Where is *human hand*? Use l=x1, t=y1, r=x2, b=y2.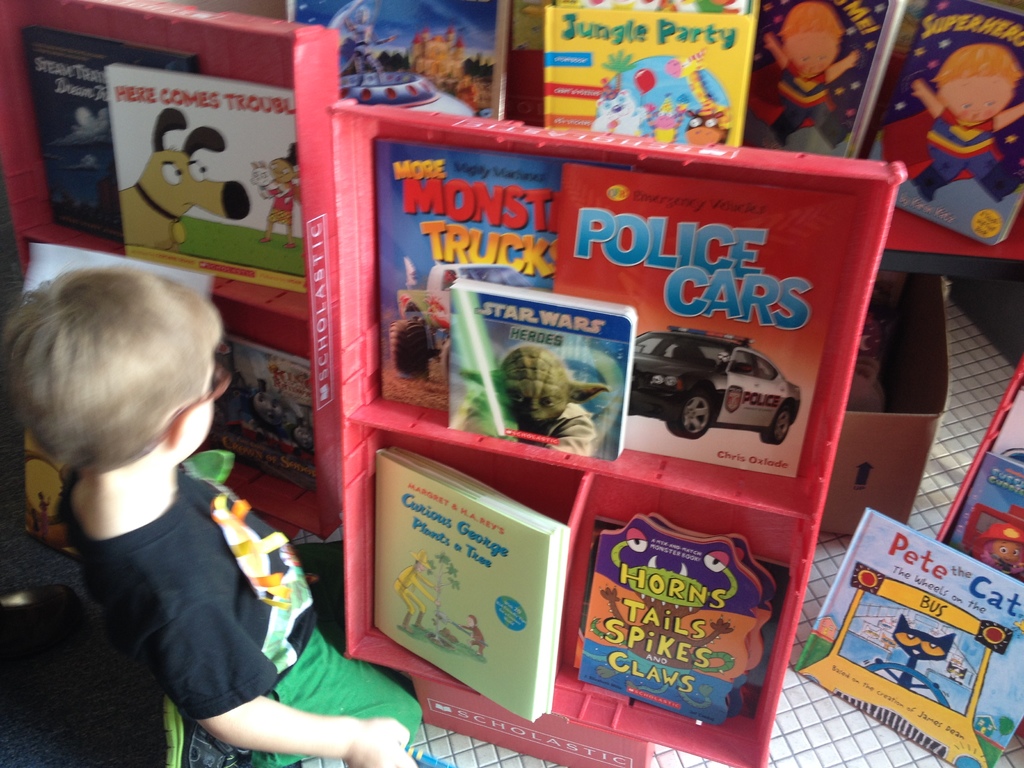
l=433, t=598, r=445, b=611.
